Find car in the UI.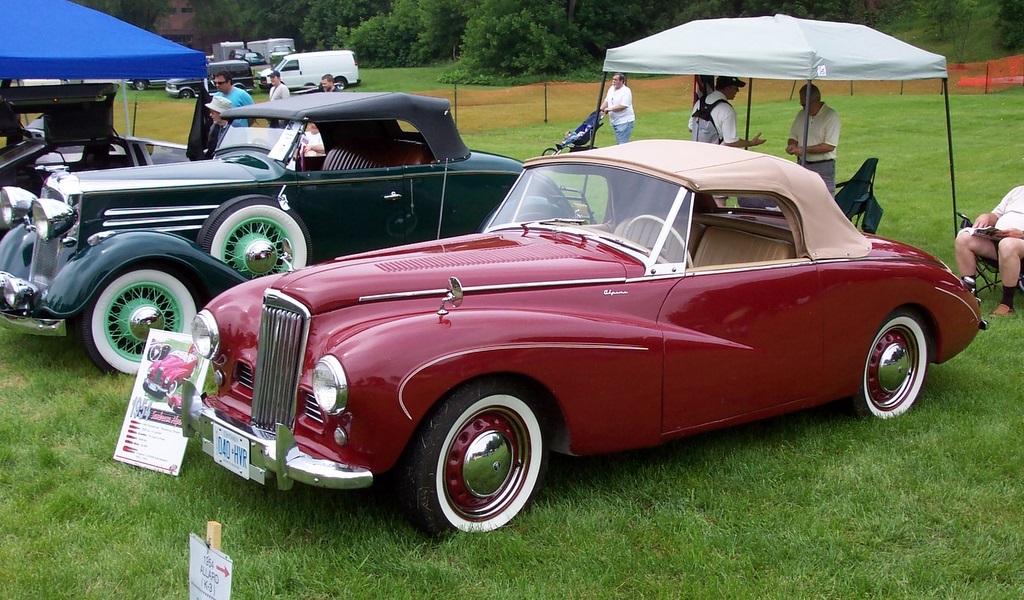
UI element at <bbox>168, 62, 255, 98</bbox>.
